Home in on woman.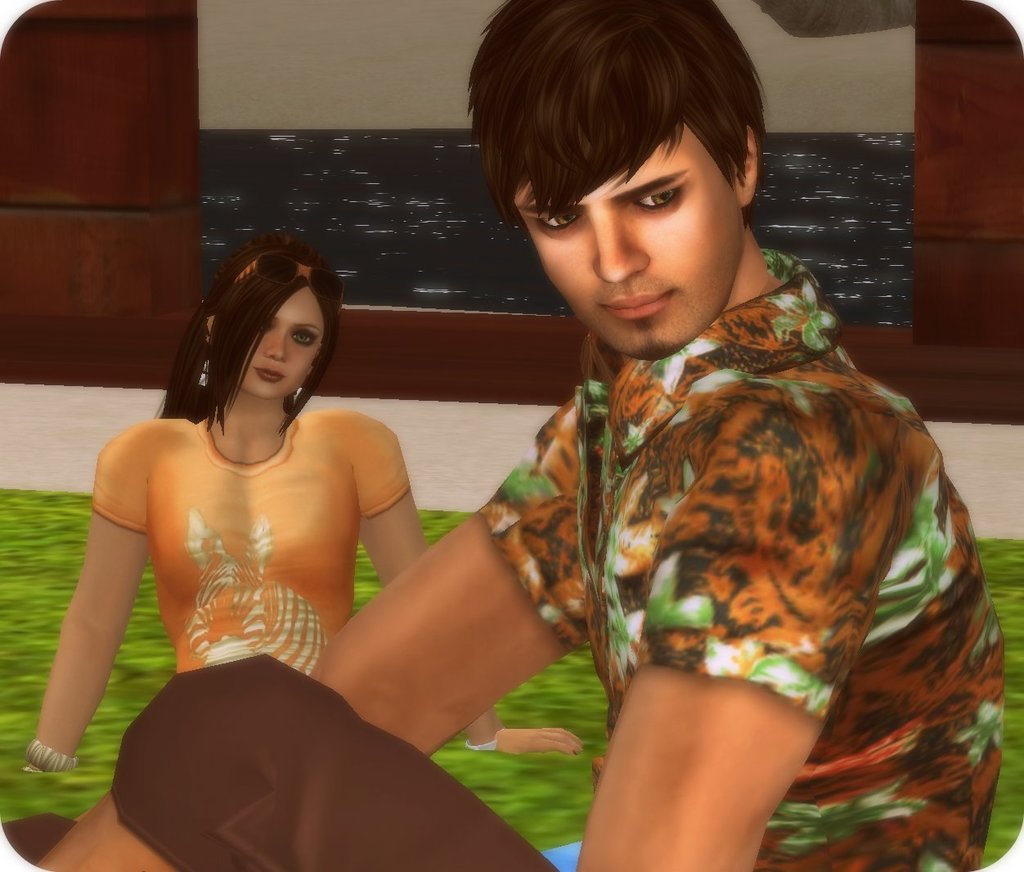
Homed in at [55,218,445,838].
